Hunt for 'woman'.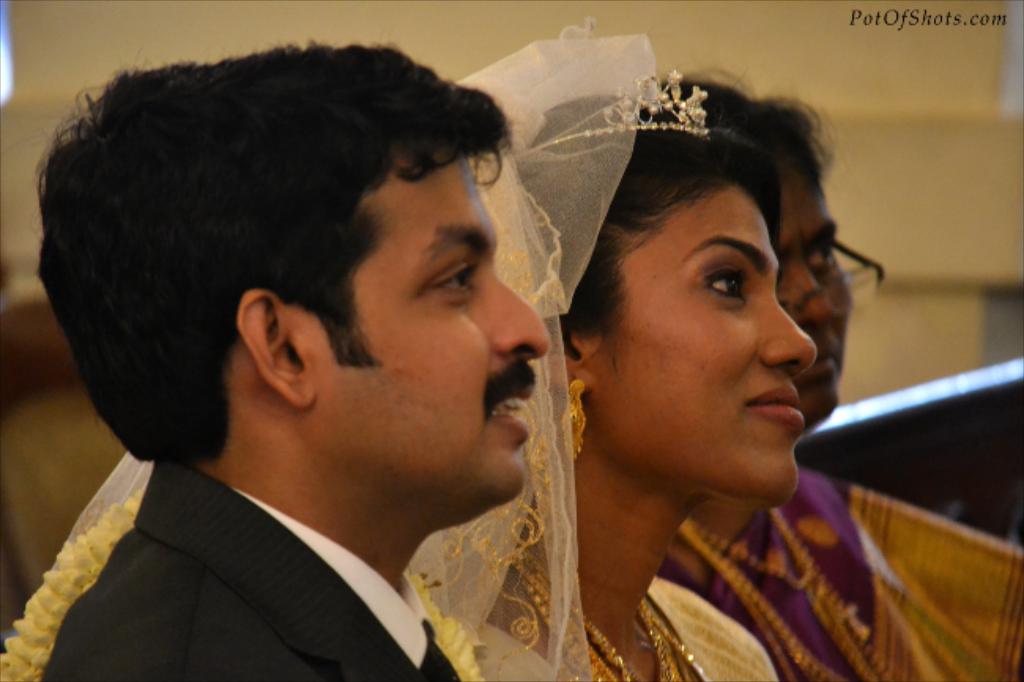
Hunted down at [0, 82, 800, 655].
